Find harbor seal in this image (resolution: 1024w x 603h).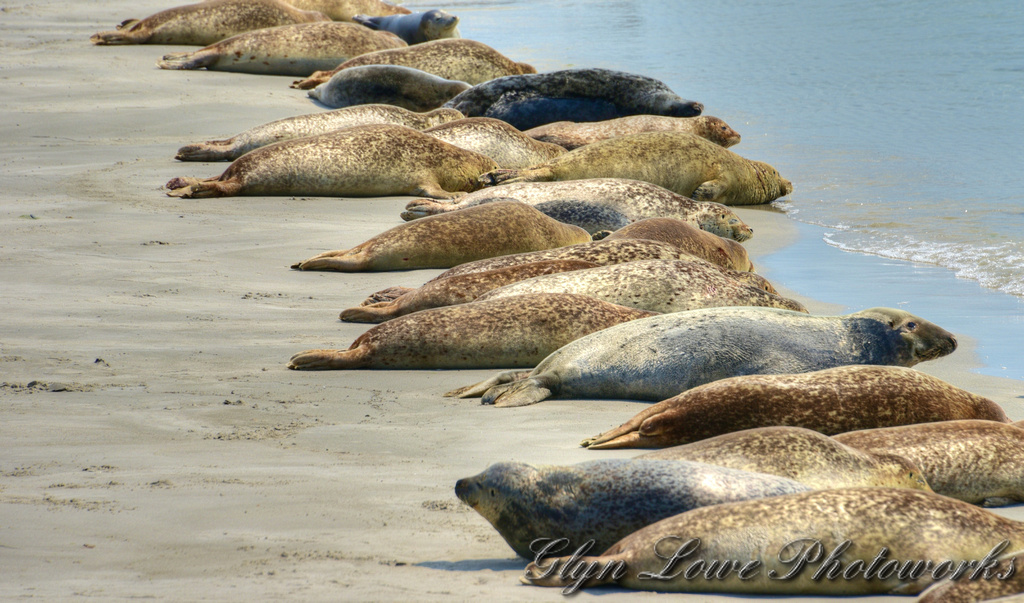
box(526, 487, 1023, 602).
